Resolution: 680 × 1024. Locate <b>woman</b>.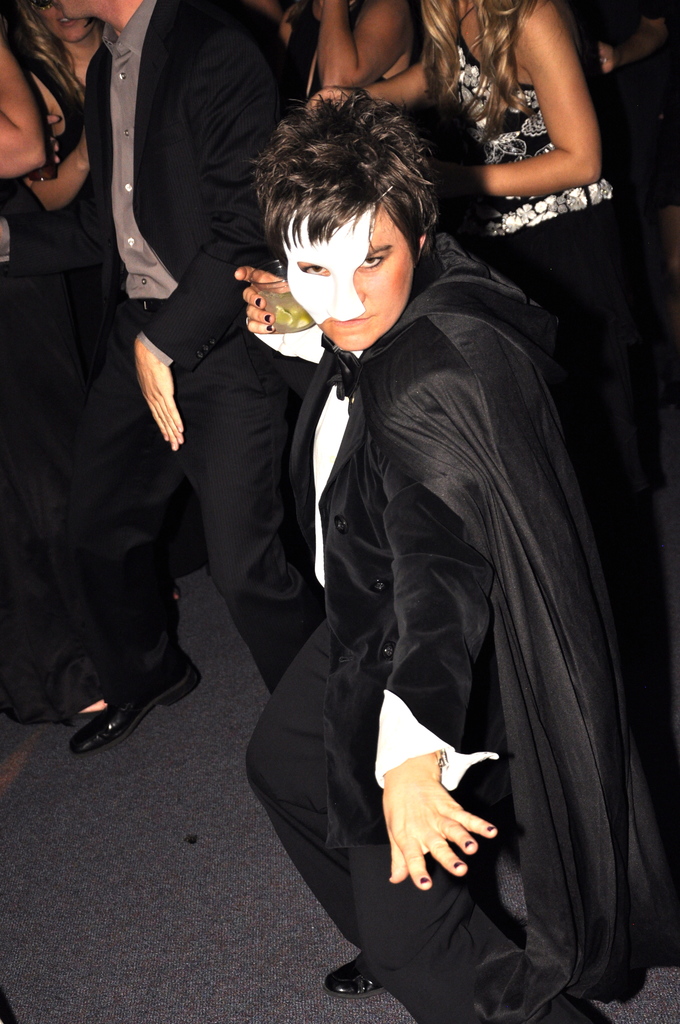
[311,1,646,502].
